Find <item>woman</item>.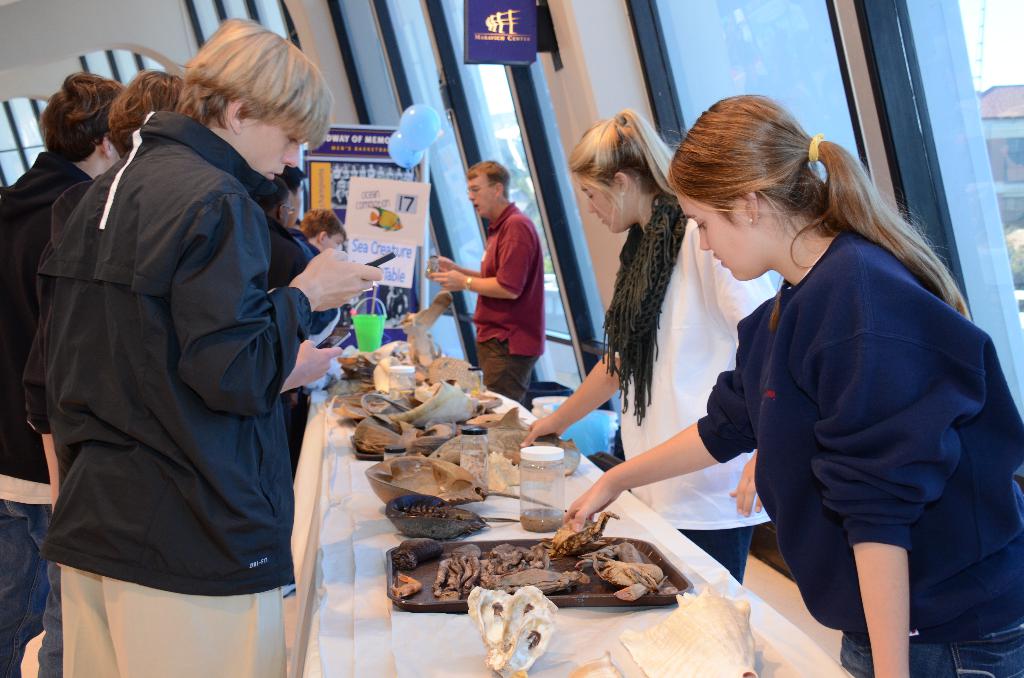
519, 106, 779, 584.
